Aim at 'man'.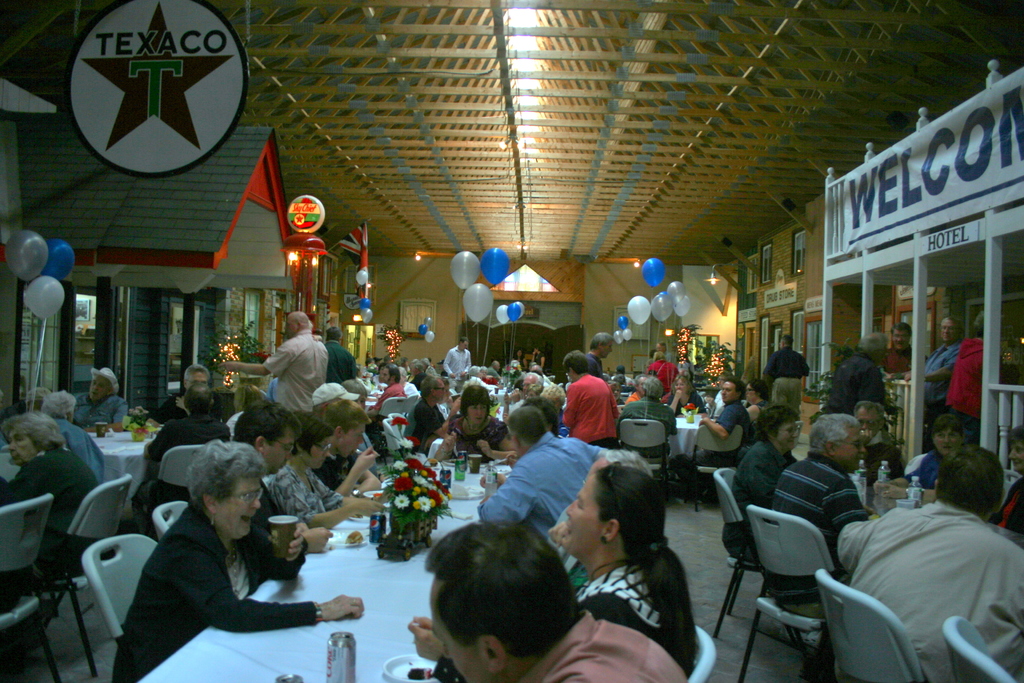
Aimed at {"x1": 831, "y1": 442, "x2": 1023, "y2": 668}.
